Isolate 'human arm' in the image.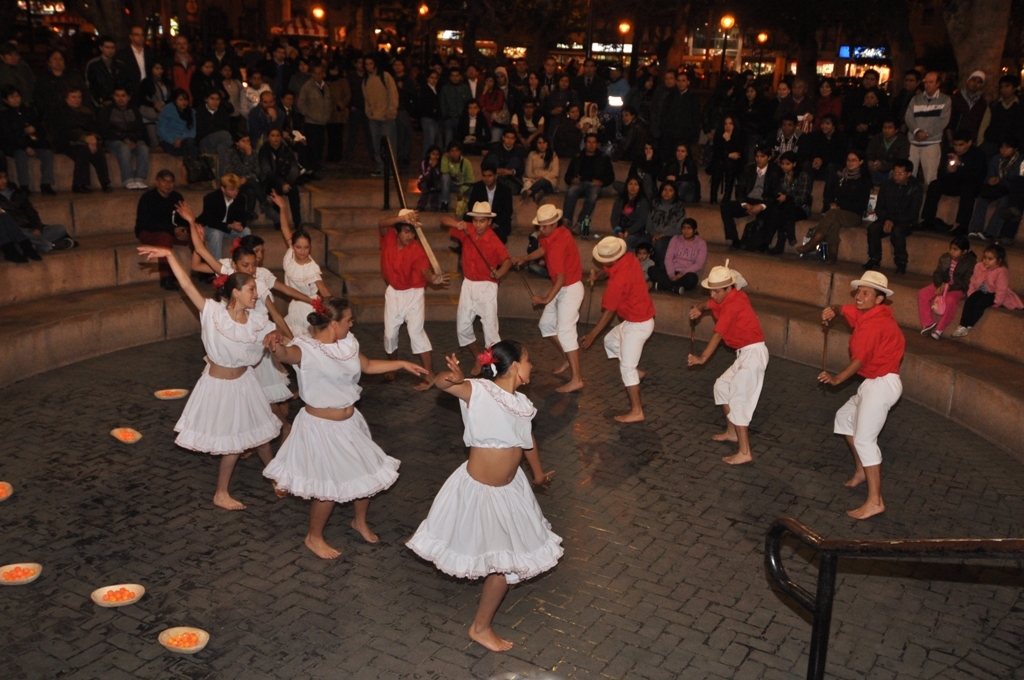
Isolated region: 534, 249, 575, 309.
